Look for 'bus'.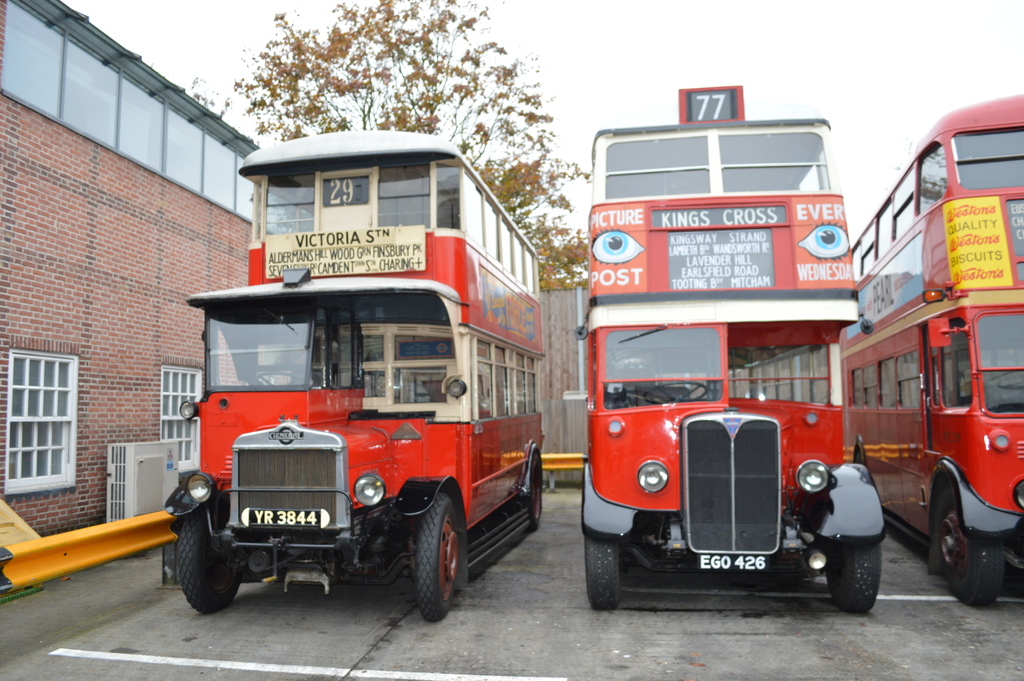
Found: bbox(161, 131, 543, 621).
